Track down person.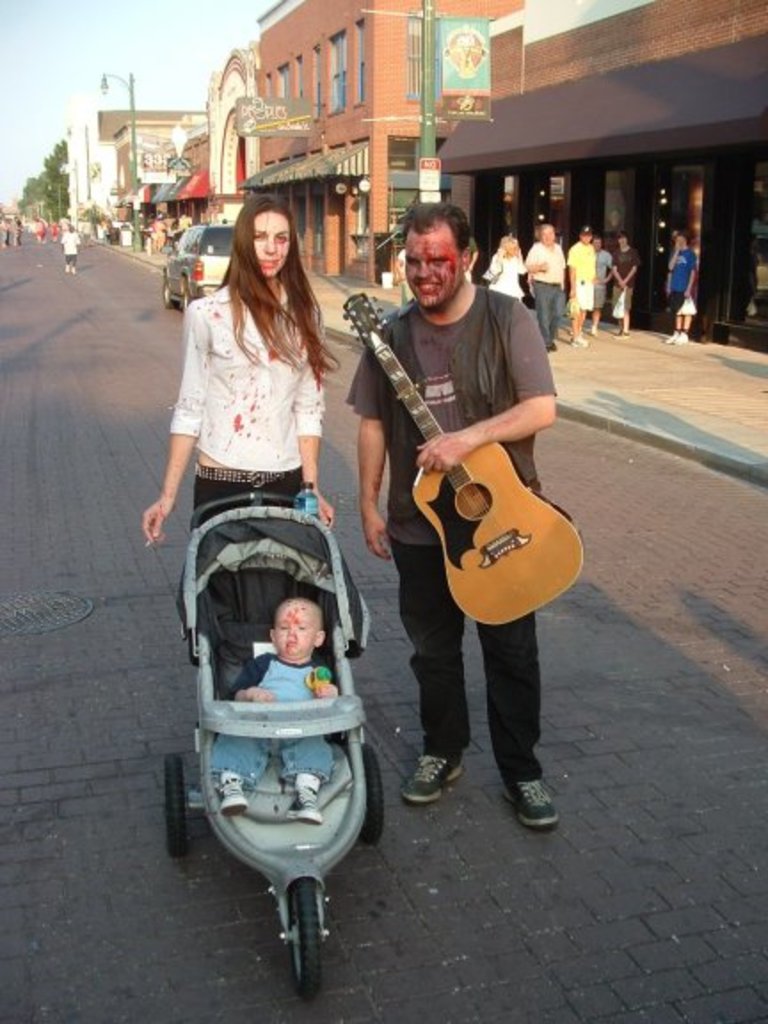
Tracked to box=[140, 190, 332, 555].
